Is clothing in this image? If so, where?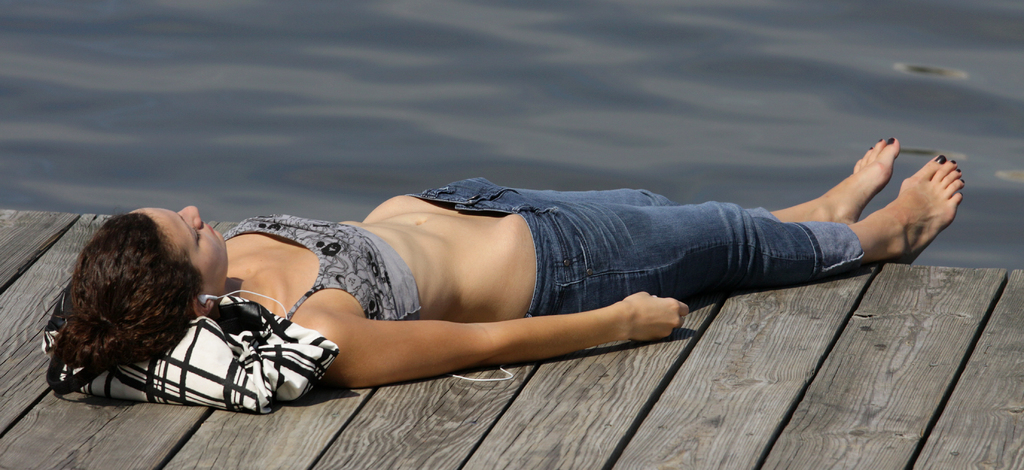
Yes, at [x1=188, y1=158, x2=893, y2=367].
